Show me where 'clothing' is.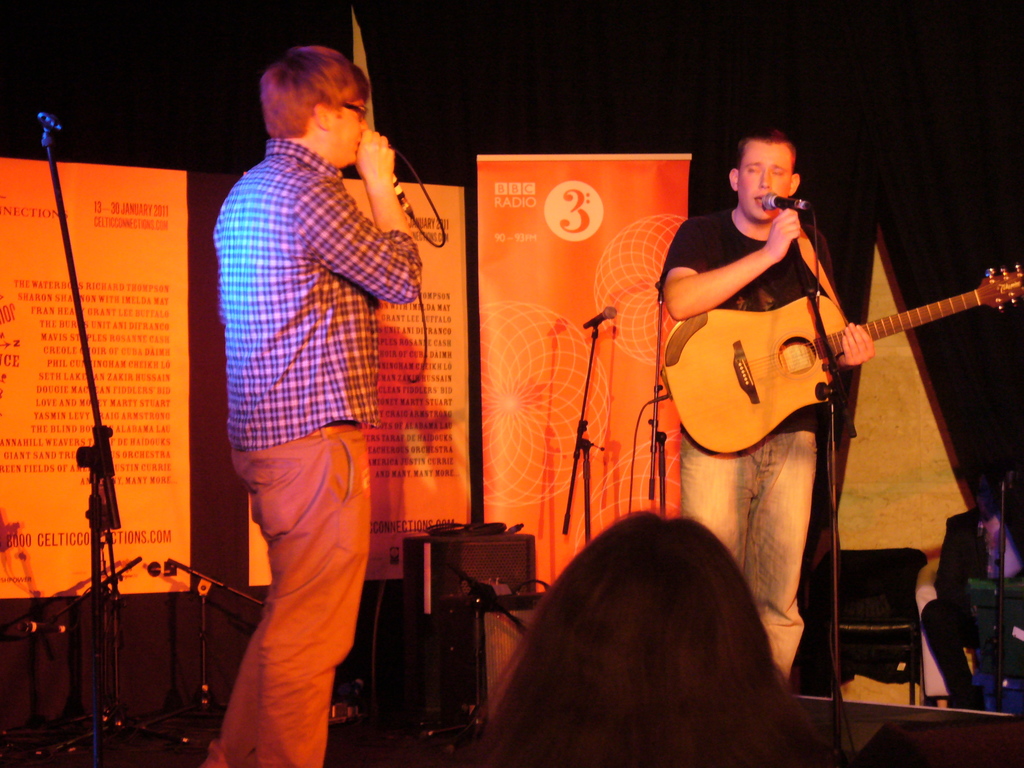
'clothing' is at <region>659, 205, 868, 674</region>.
